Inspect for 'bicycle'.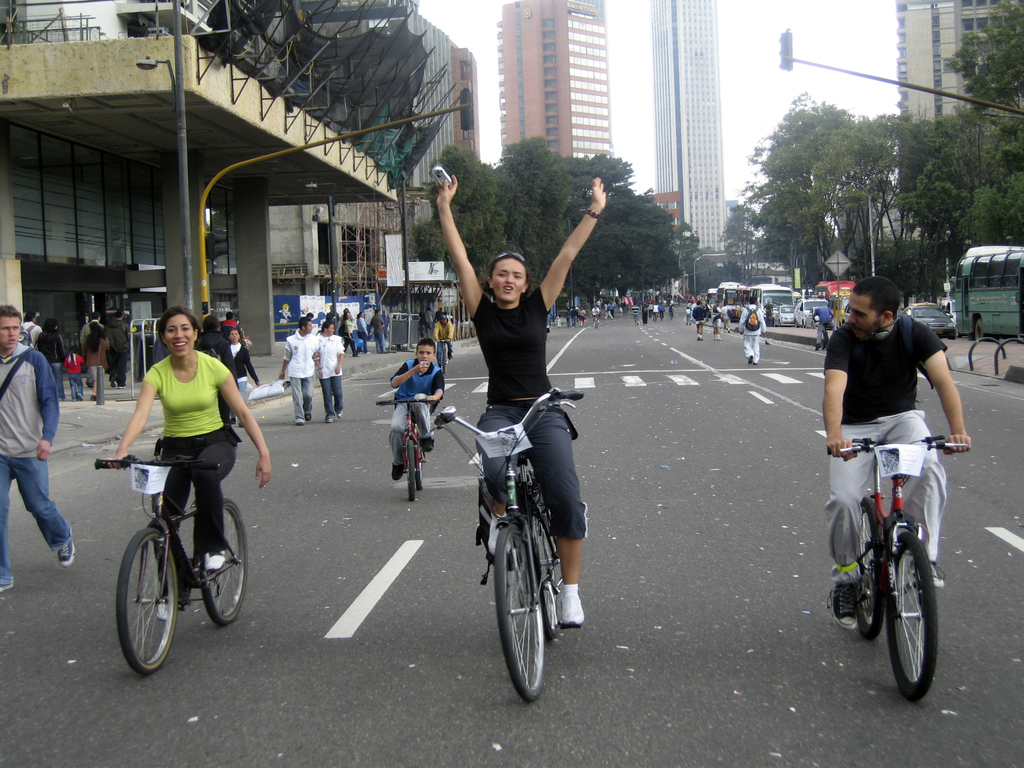
Inspection: 813, 320, 832, 351.
